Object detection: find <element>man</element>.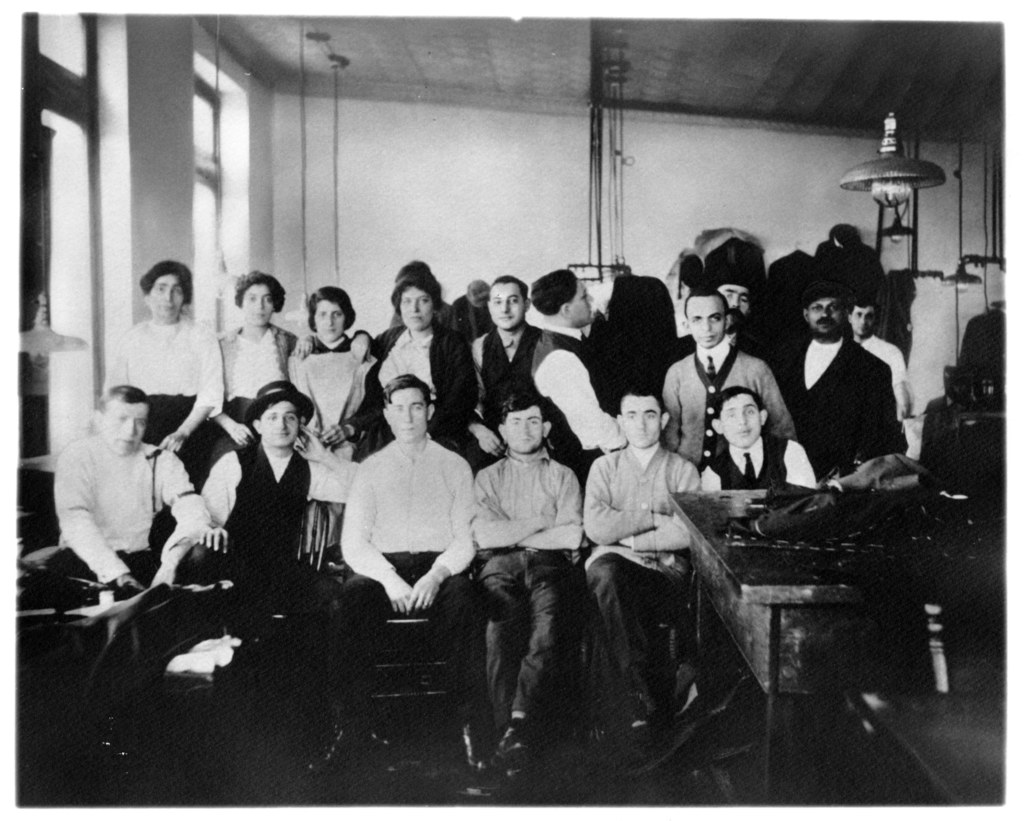
<region>853, 298, 911, 424</region>.
